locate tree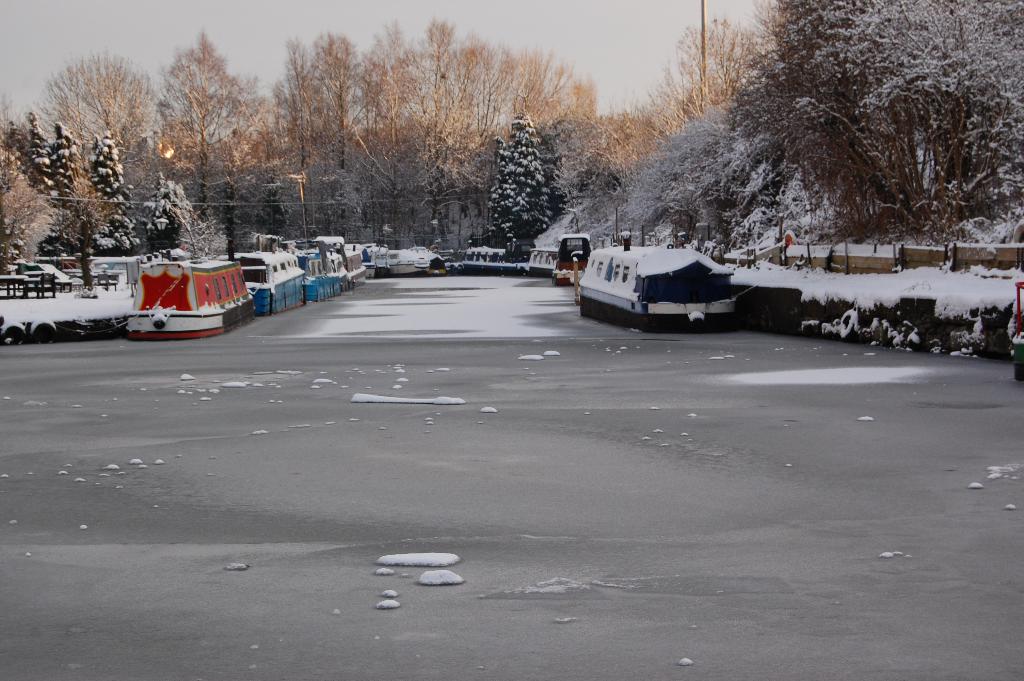
select_region(88, 125, 145, 266)
